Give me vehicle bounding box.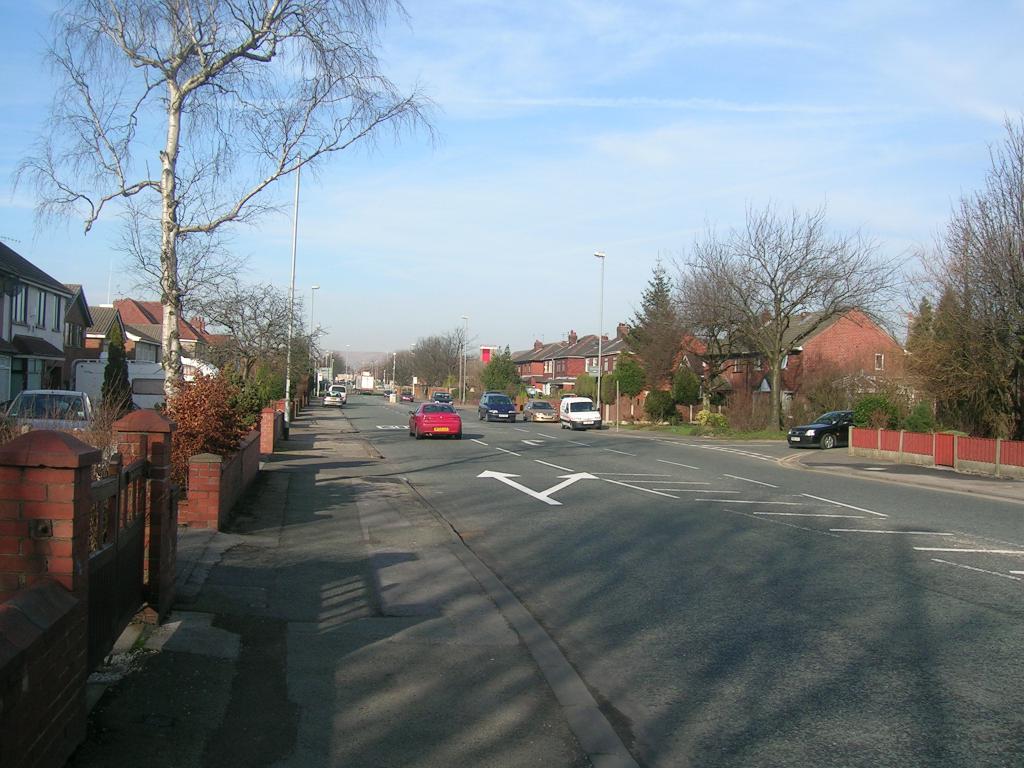
[429, 388, 452, 403].
